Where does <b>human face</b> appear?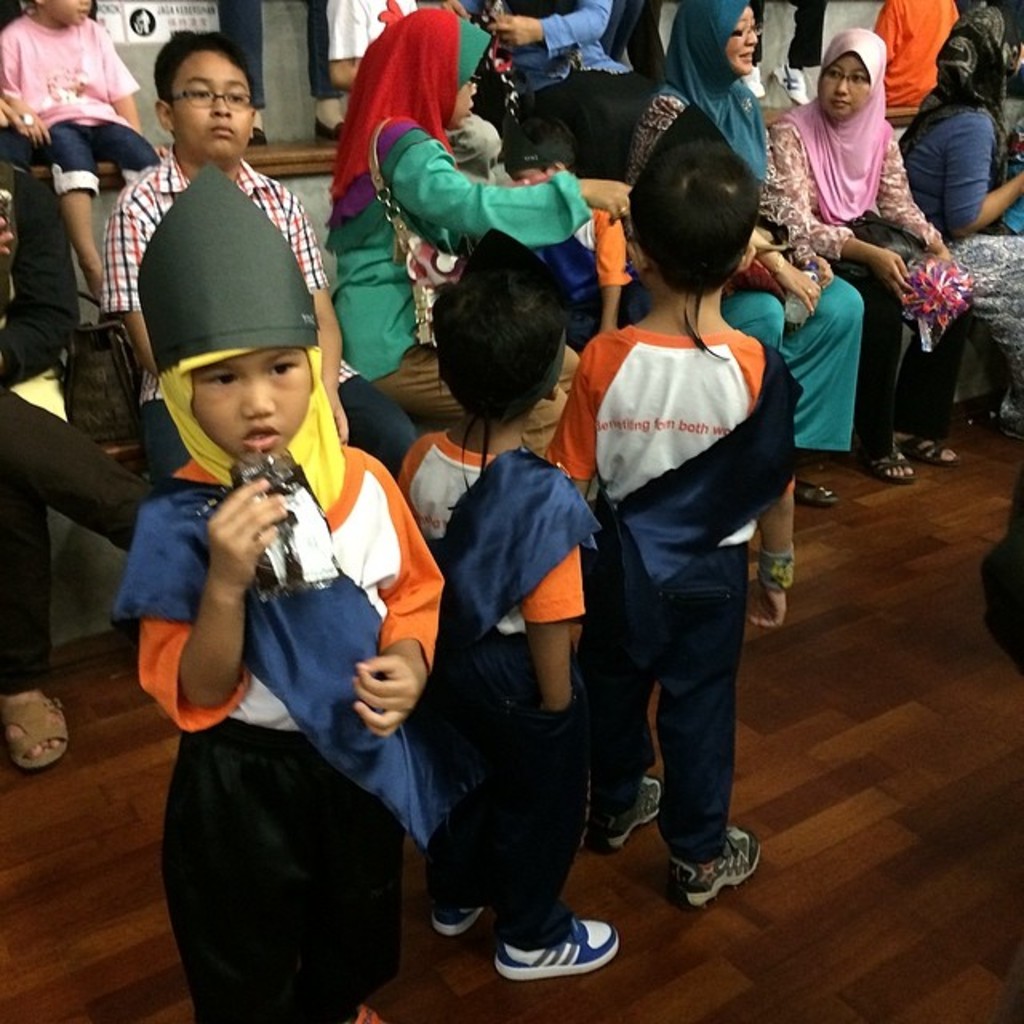
Appears at region(723, 8, 755, 69).
